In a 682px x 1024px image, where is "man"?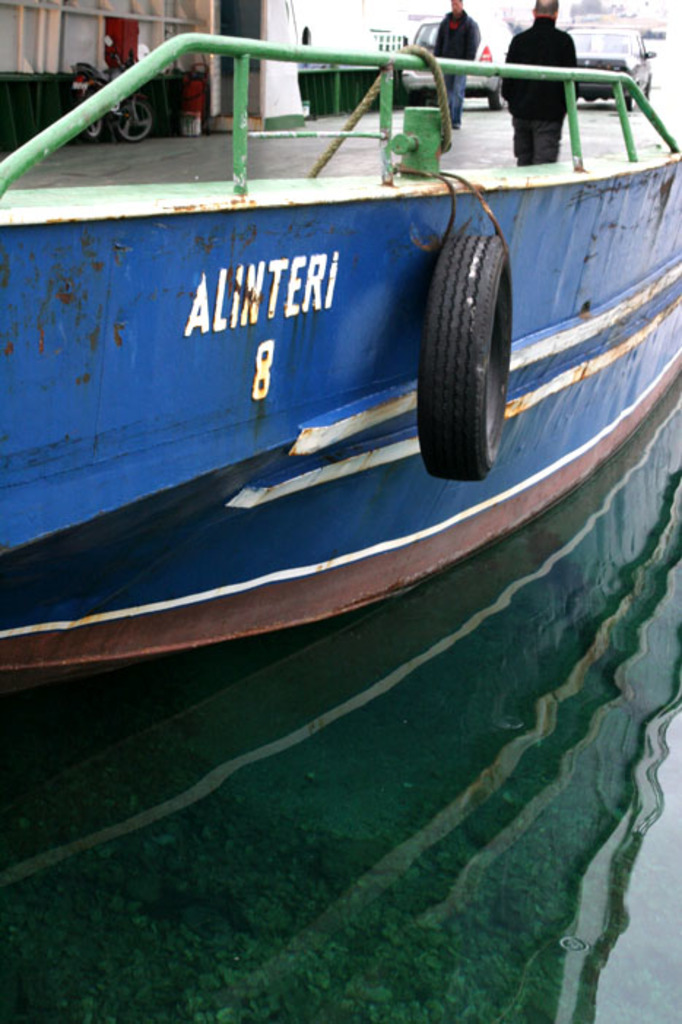
(428,0,482,123).
